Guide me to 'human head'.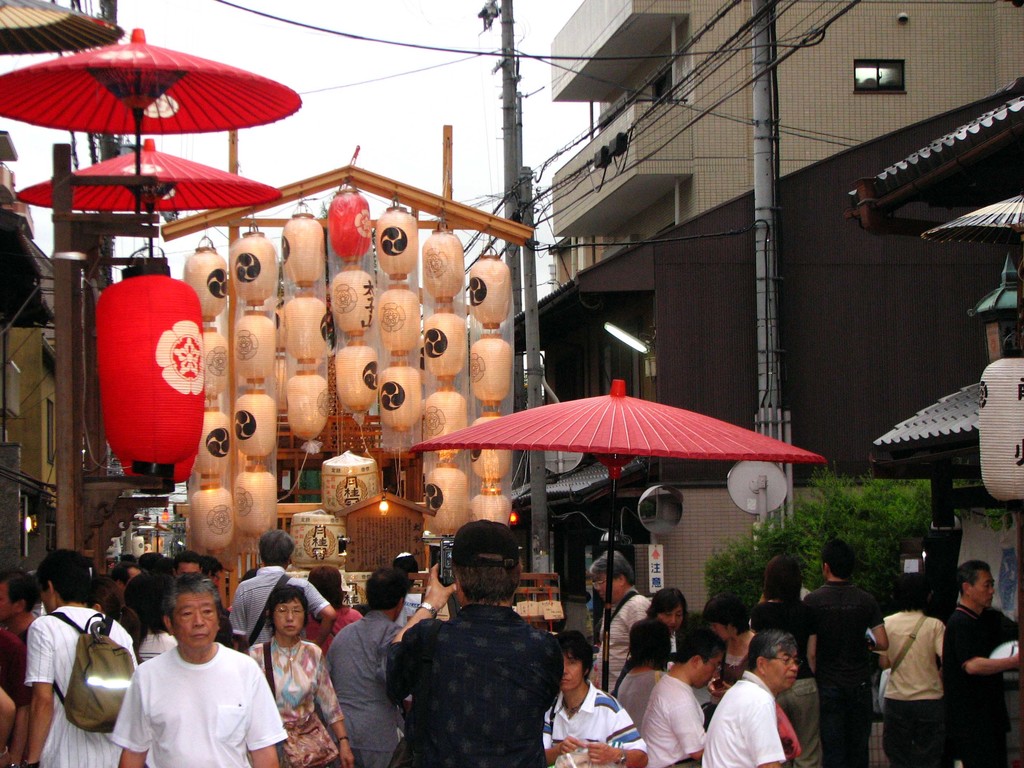
Guidance: BBox(672, 627, 723, 686).
